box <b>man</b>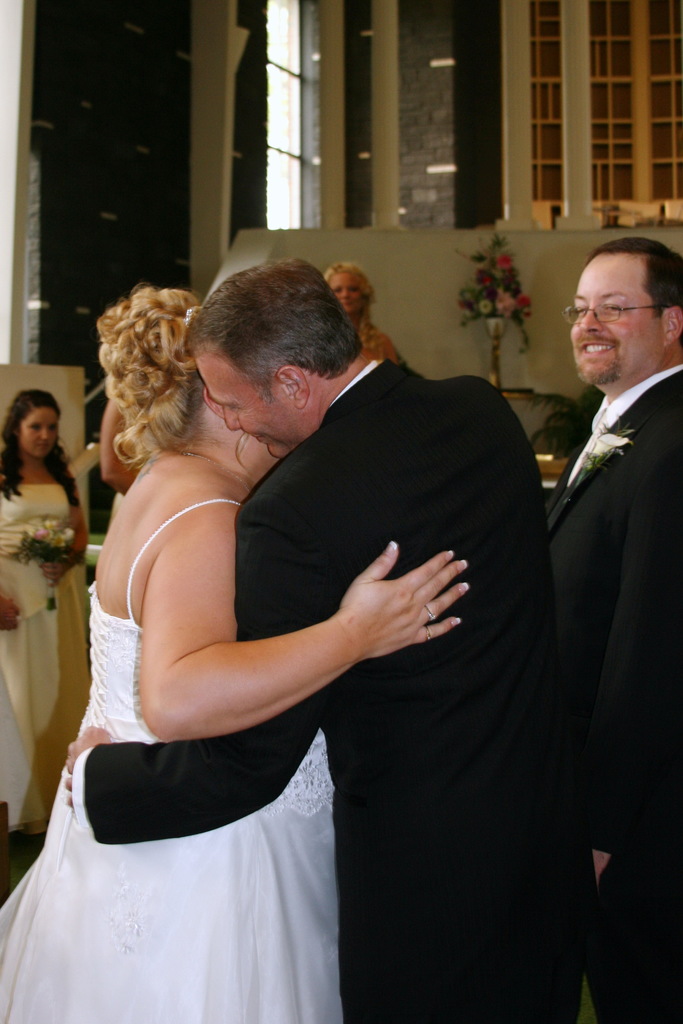
{"left": 58, "top": 241, "right": 580, "bottom": 967}
